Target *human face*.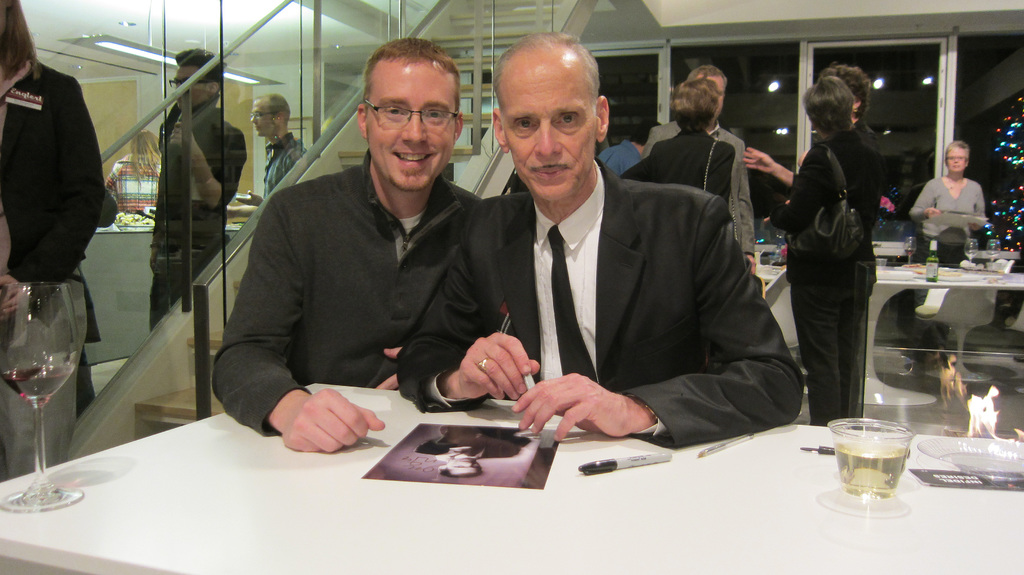
Target region: select_region(502, 58, 602, 207).
